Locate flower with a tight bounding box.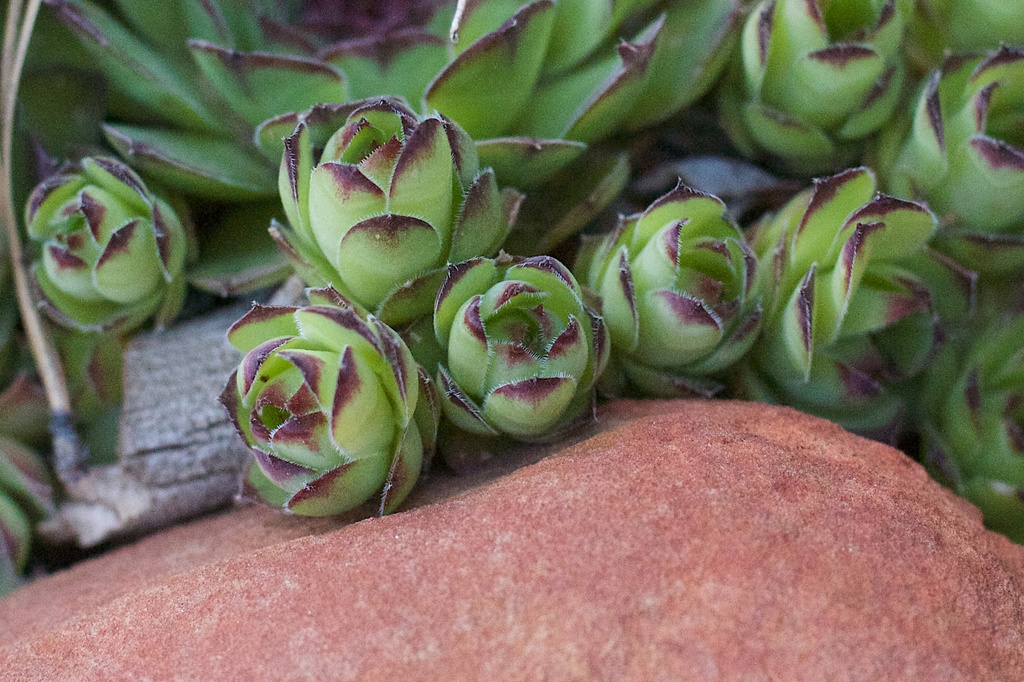
l=24, t=153, r=177, b=336.
